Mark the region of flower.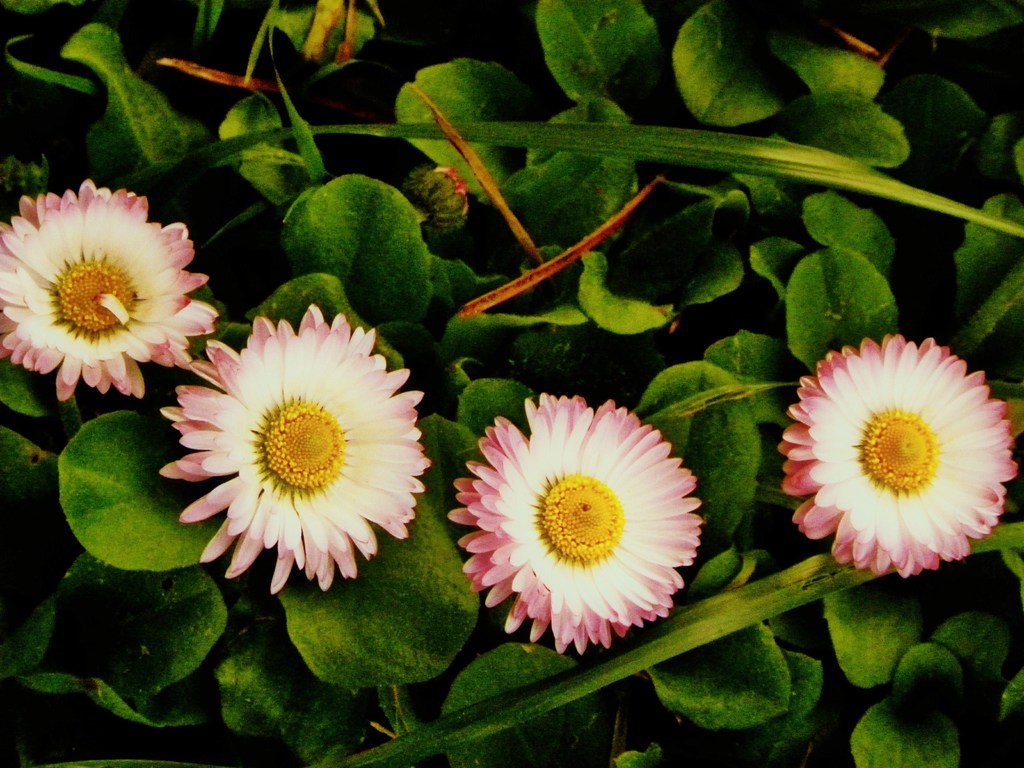
Region: x1=445, y1=388, x2=705, y2=653.
